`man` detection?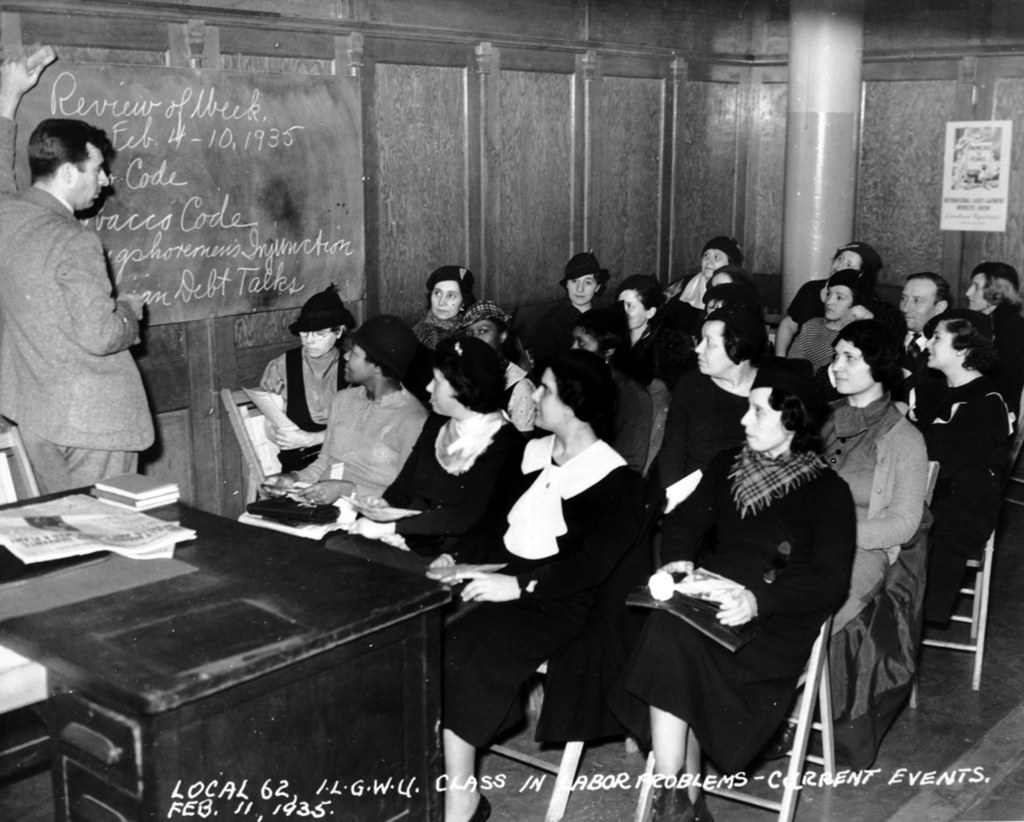
<bbox>897, 275, 963, 365</bbox>
